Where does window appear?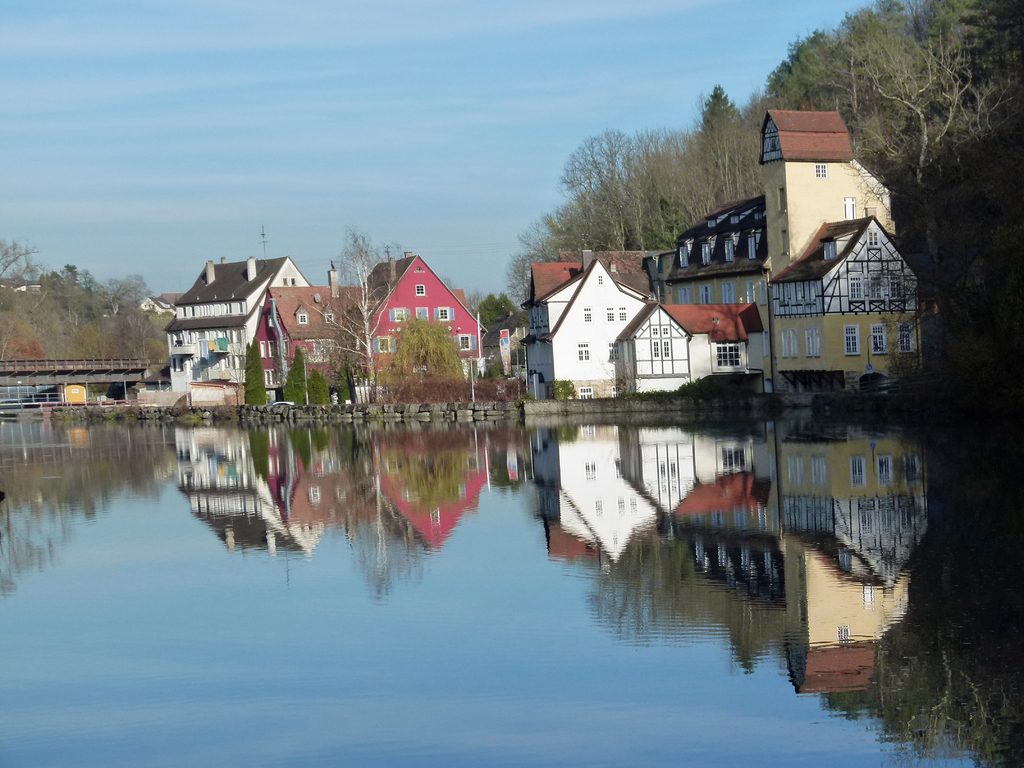
Appears at <bbox>698, 285, 710, 305</bbox>.
